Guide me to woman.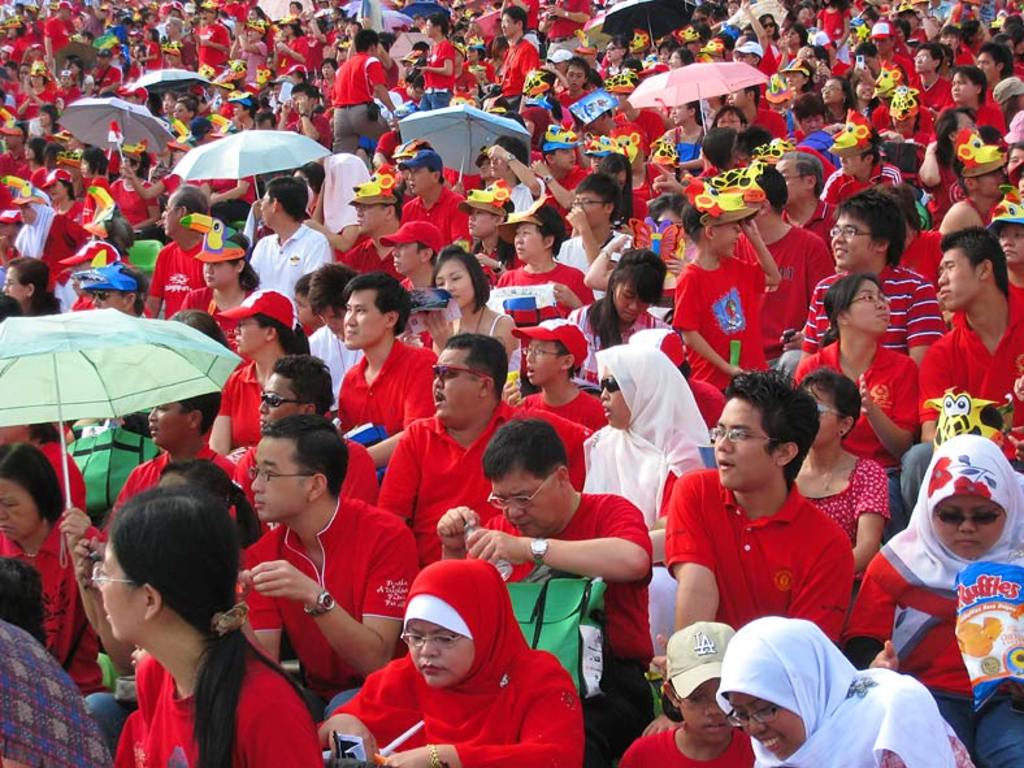
Guidance: [left=715, top=103, right=746, bottom=149].
